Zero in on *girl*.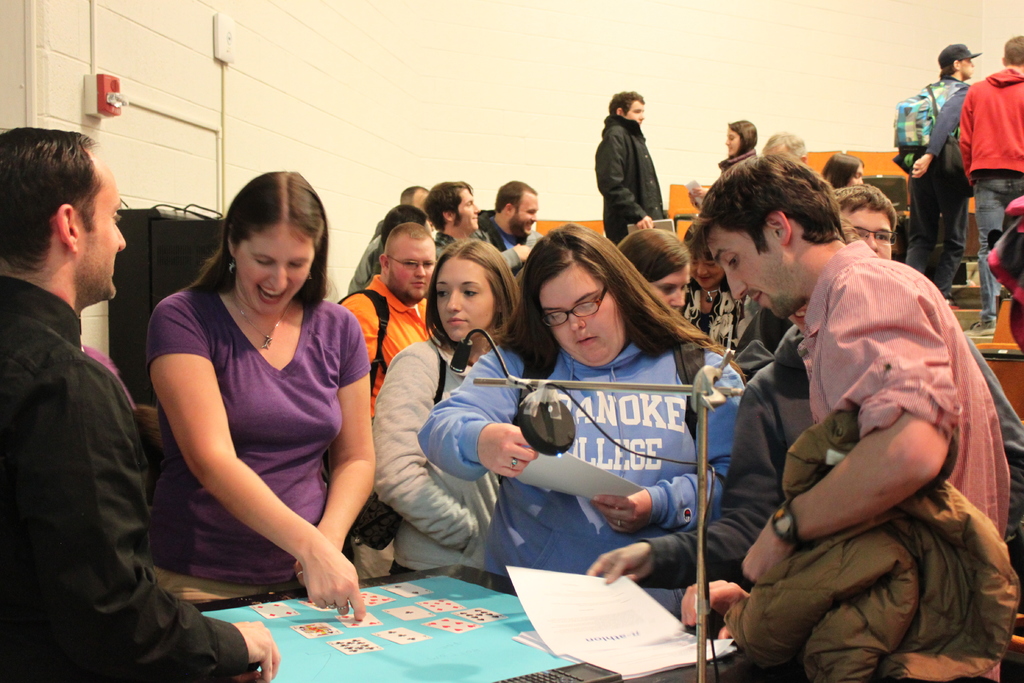
Zeroed in: crop(373, 236, 522, 578).
